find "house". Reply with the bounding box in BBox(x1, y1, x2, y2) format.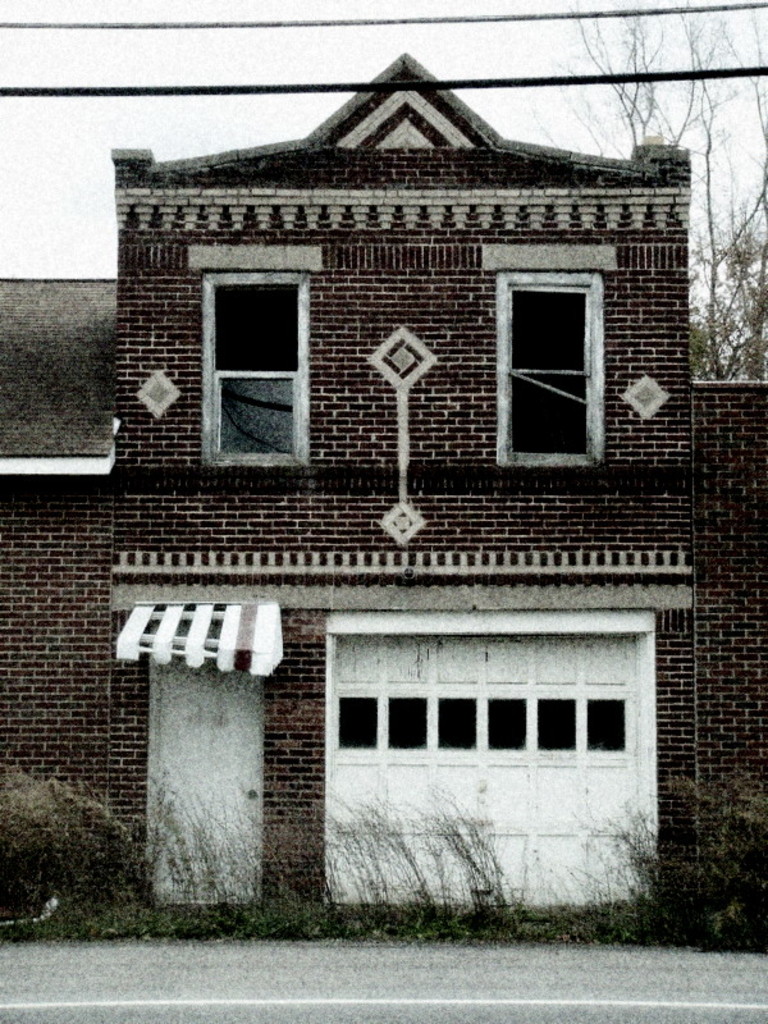
BBox(0, 54, 767, 948).
